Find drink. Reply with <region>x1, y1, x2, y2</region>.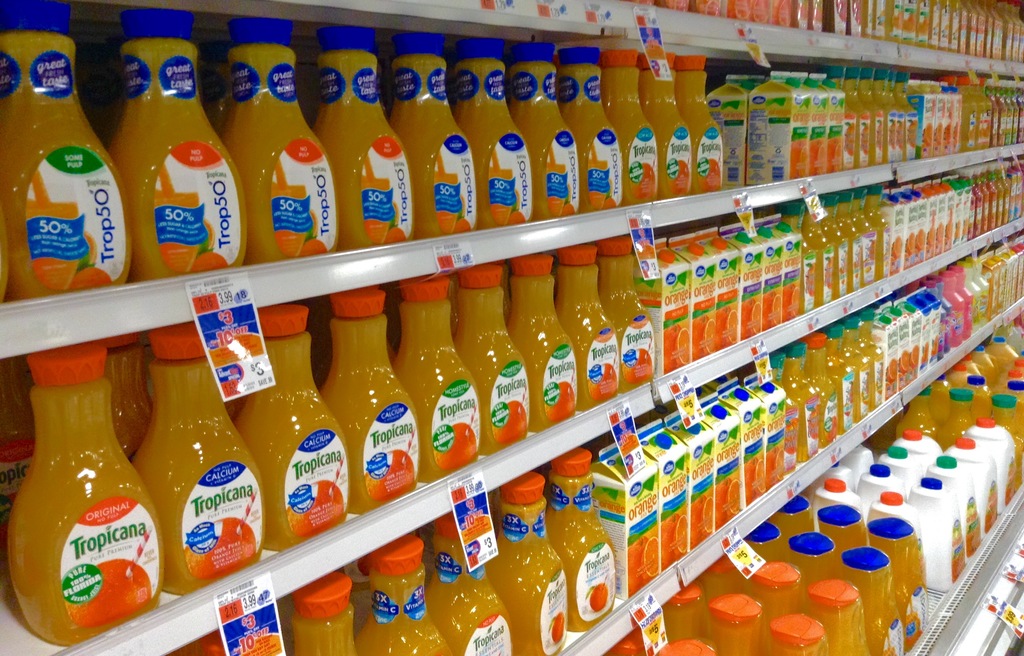
<region>17, 344, 173, 655</region>.
